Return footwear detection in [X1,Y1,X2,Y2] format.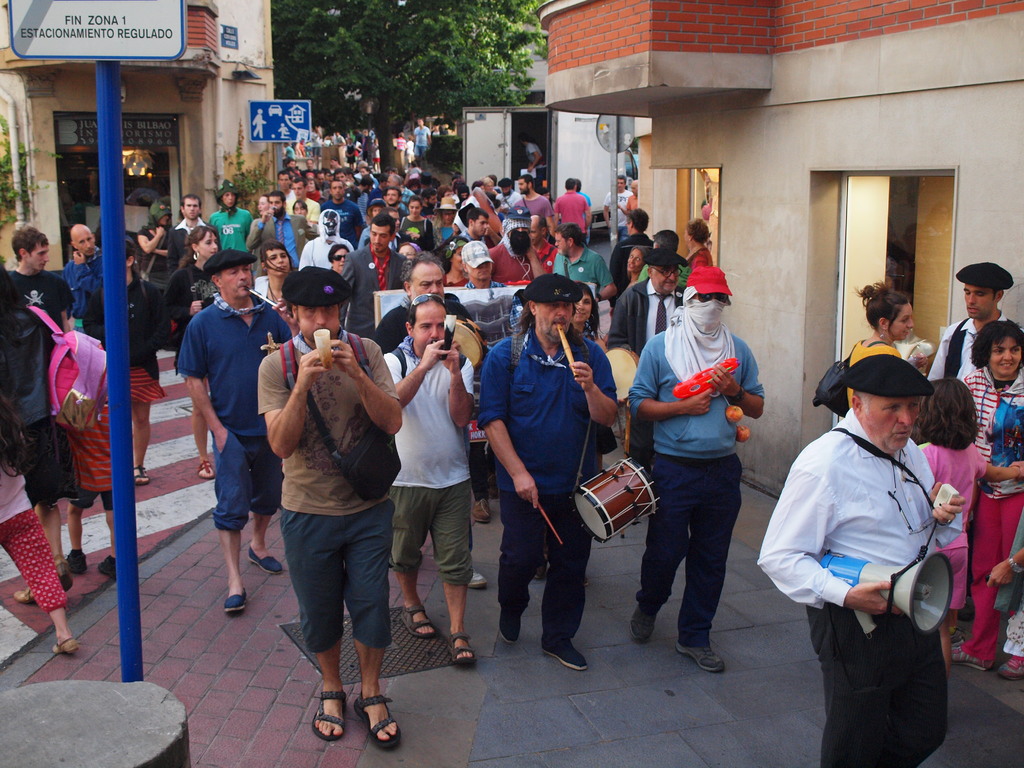
[98,553,116,579].
